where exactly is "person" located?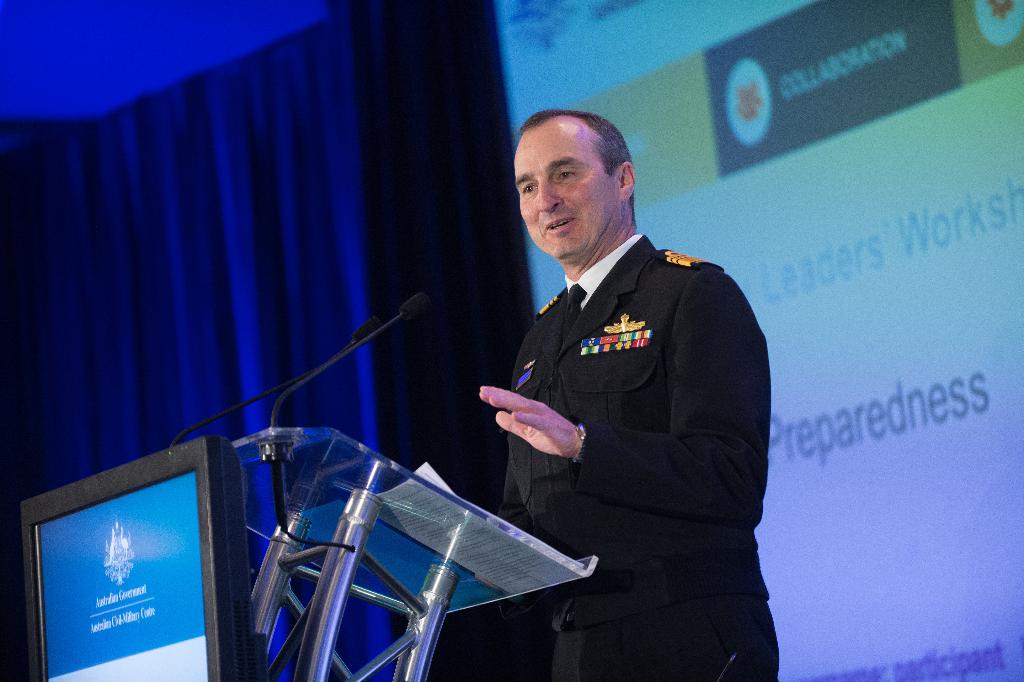
Its bounding box is {"left": 479, "top": 92, "right": 771, "bottom": 675}.
